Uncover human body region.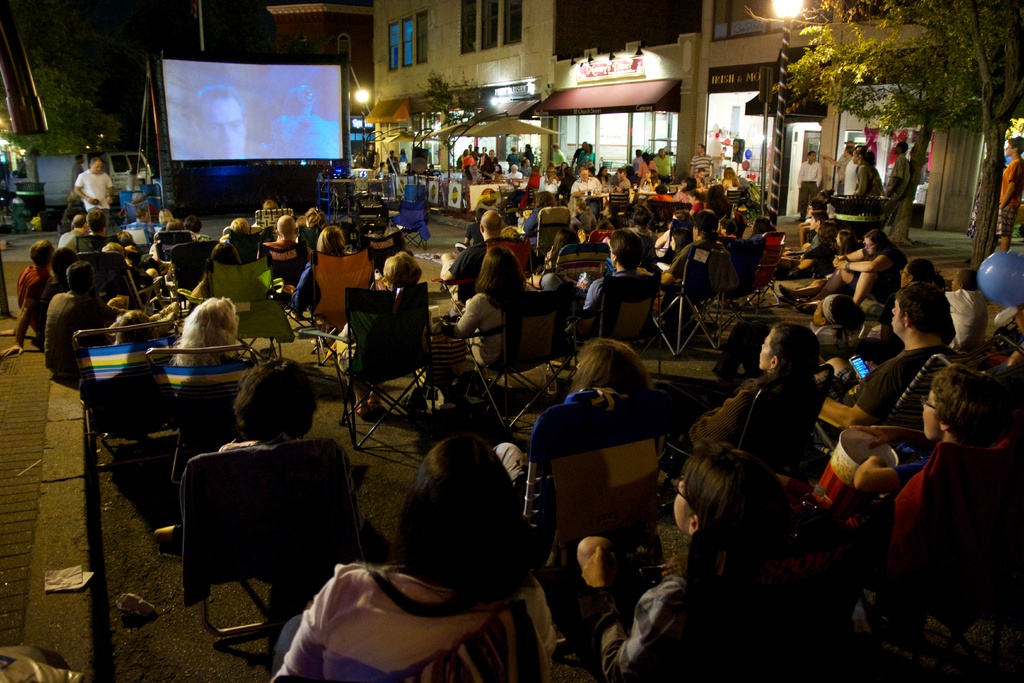
Uncovered: {"left": 637, "top": 173, "right": 658, "bottom": 194}.
